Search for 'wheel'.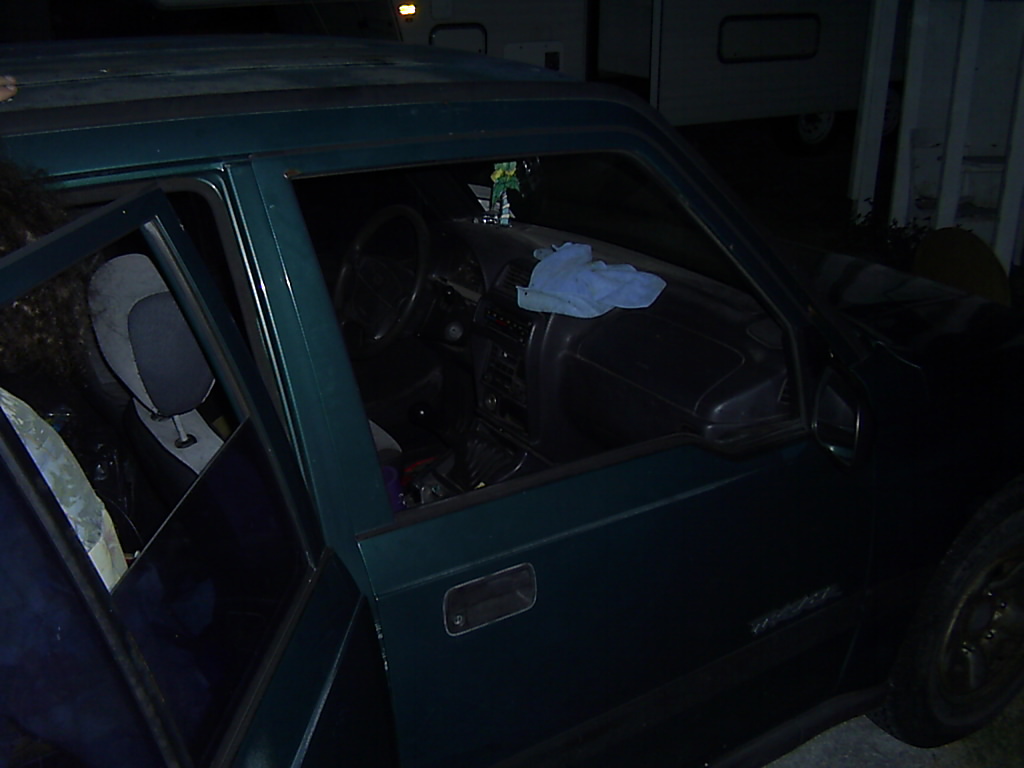
Found at [891,508,1017,751].
